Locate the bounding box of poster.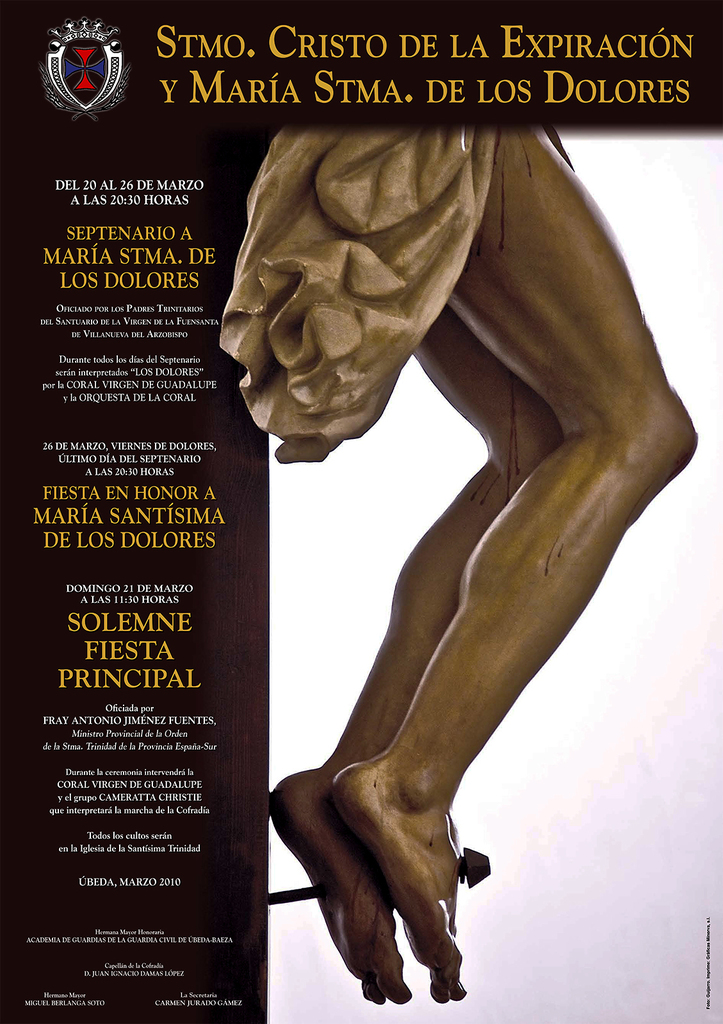
Bounding box: detection(0, 0, 722, 1023).
